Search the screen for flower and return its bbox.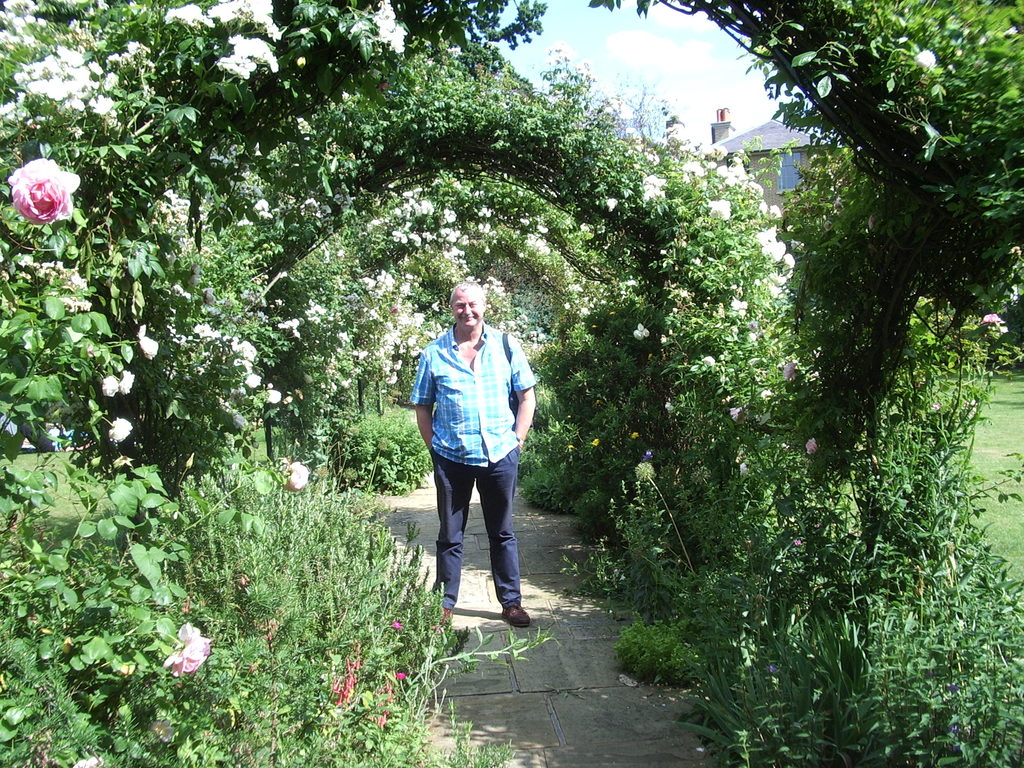
Found: detection(388, 616, 405, 632).
